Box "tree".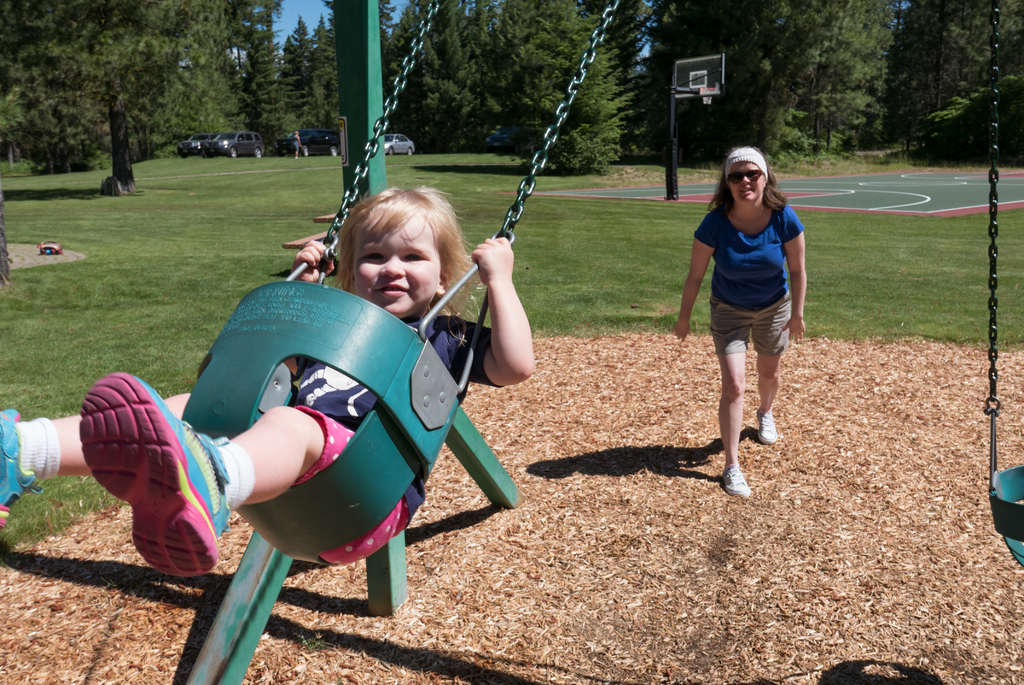
rect(675, 2, 1023, 210).
